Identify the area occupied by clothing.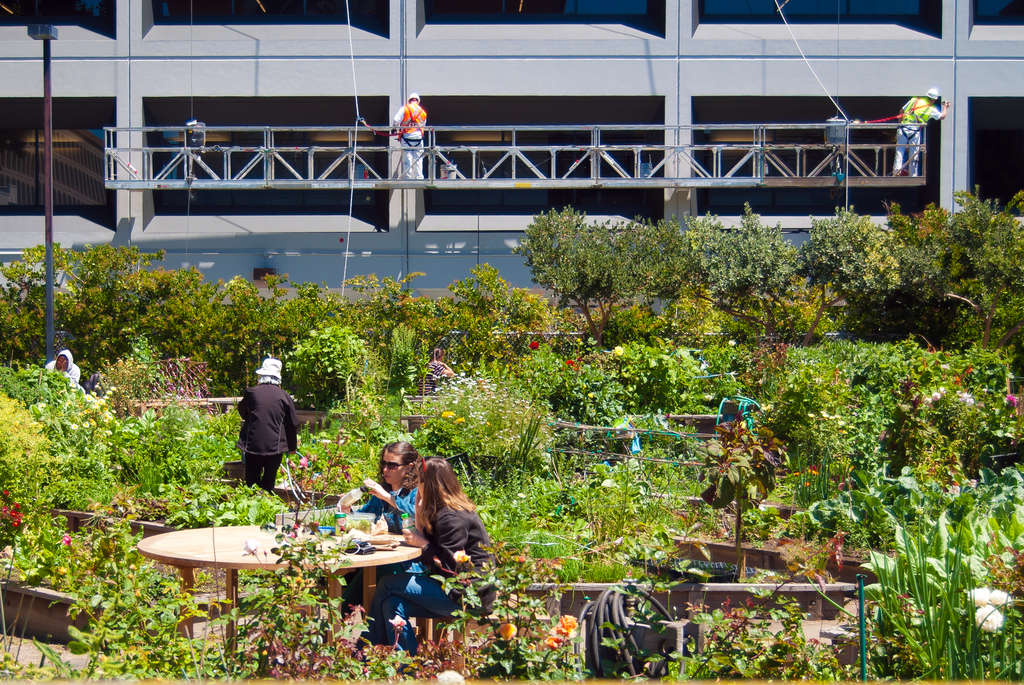
Area: 228,384,303,496.
